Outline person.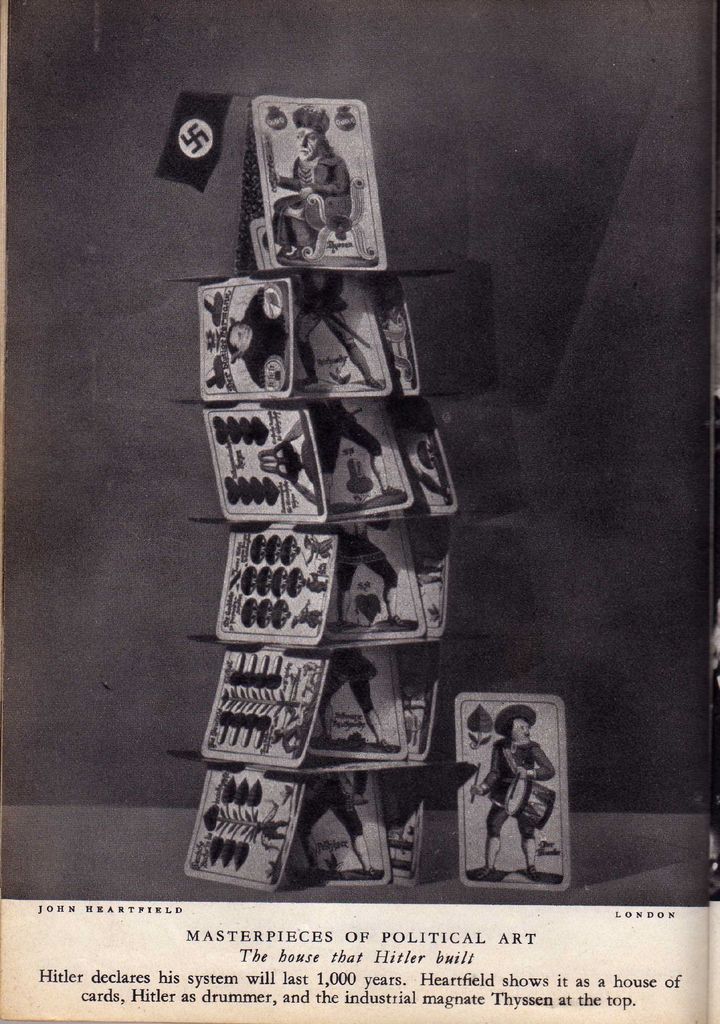
Outline: region(292, 765, 367, 877).
